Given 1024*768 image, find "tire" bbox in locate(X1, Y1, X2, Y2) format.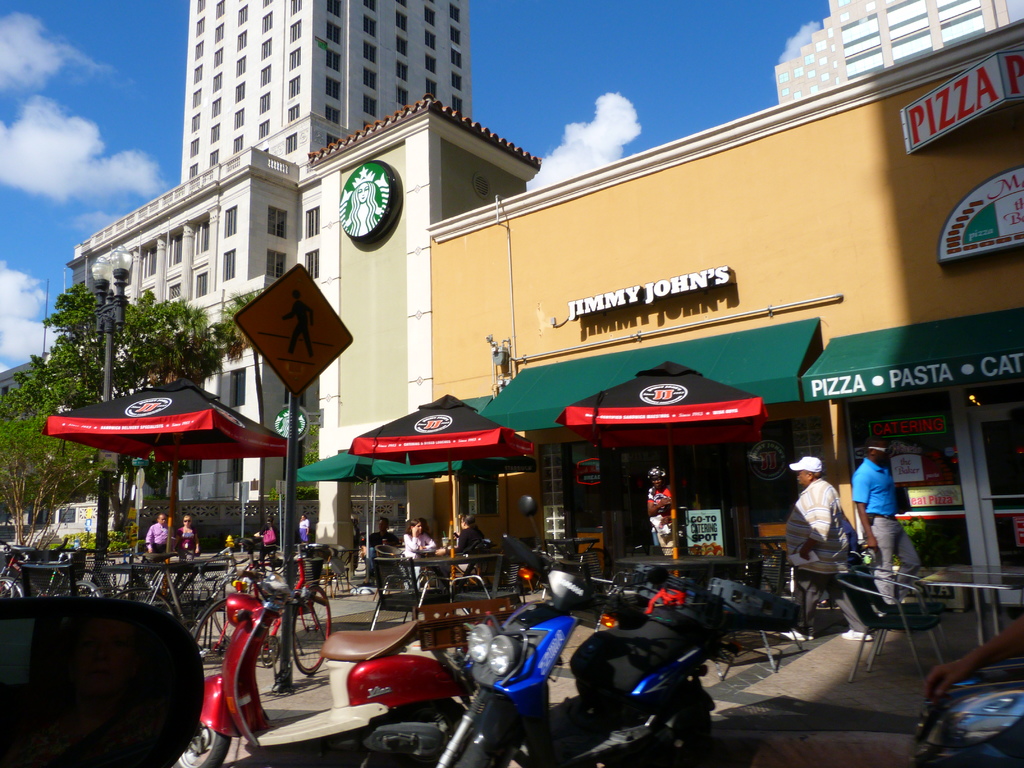
locate(0, 580, 15, 599).
